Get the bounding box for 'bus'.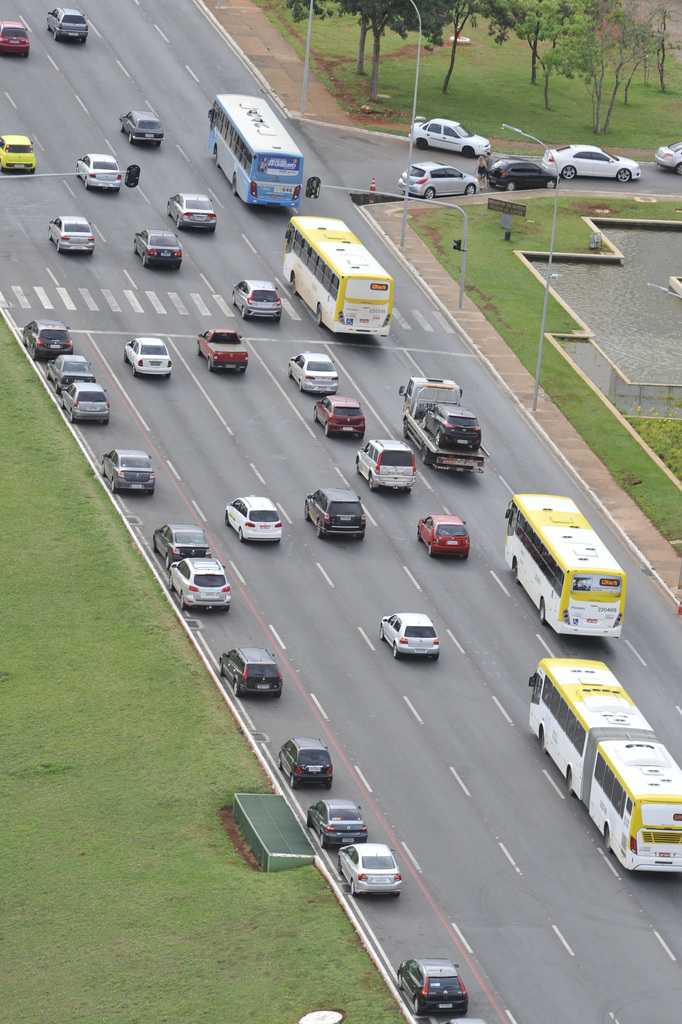
x1=498, y1=494, x2=619, y2=637.
